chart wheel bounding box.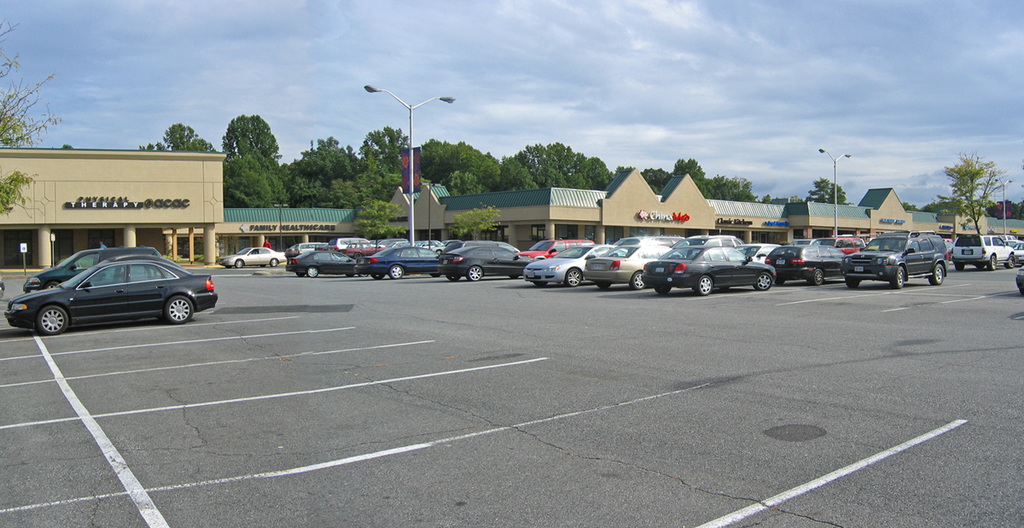
Charted: [271, 258, 279, 267].
